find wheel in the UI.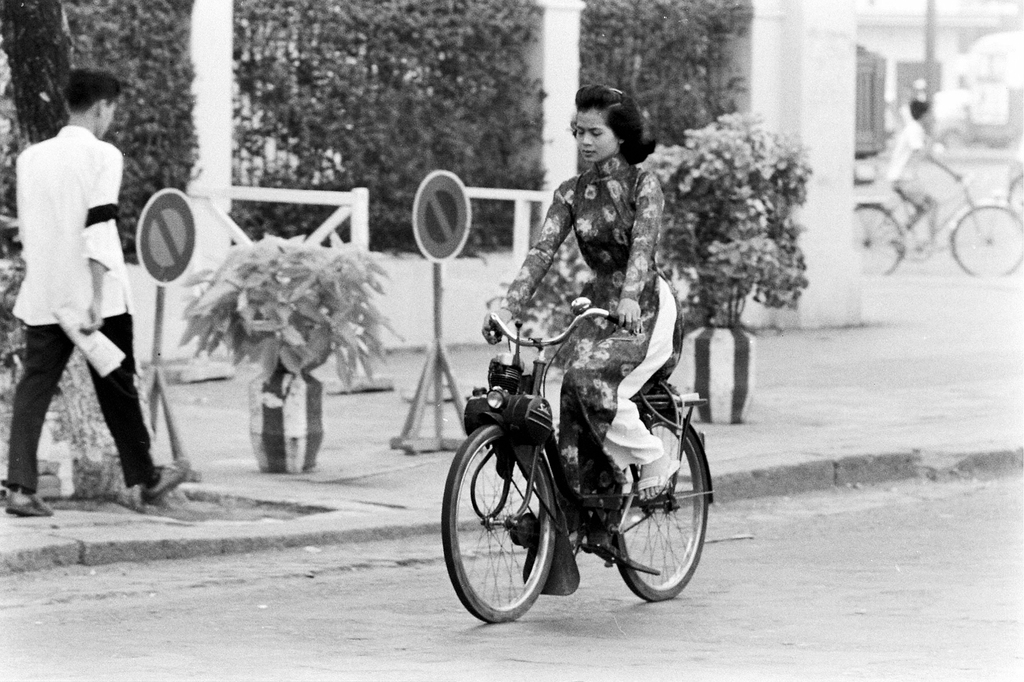
UI element at BBox(1007, 173, 1023, 220).
